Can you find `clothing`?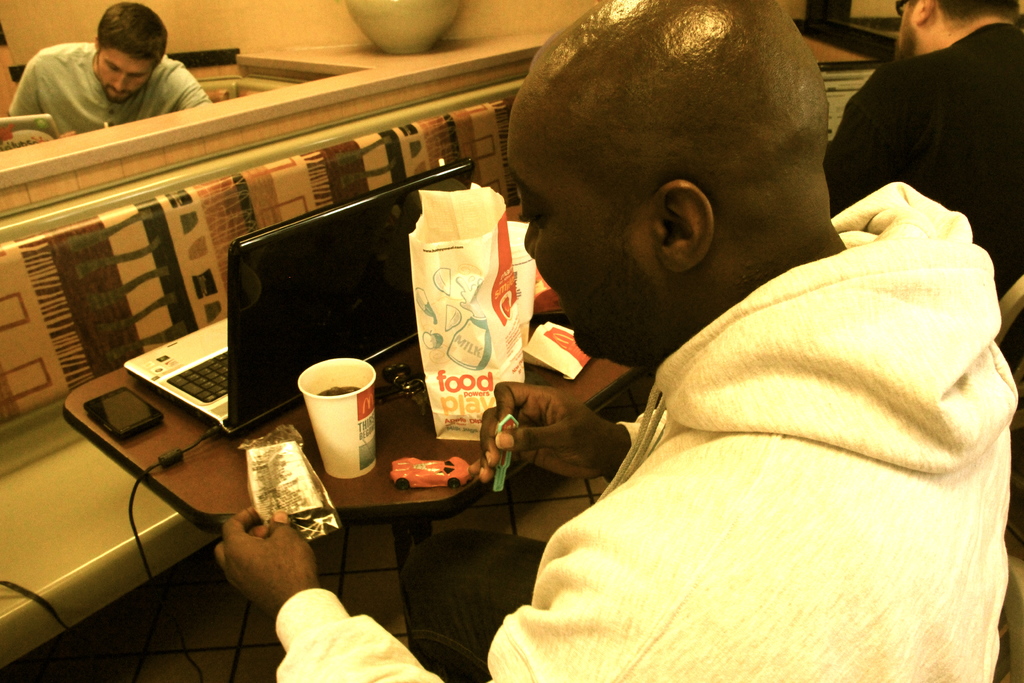
Yes, bounding box: x1=266, y1=183, x2=1016, y2=682.
